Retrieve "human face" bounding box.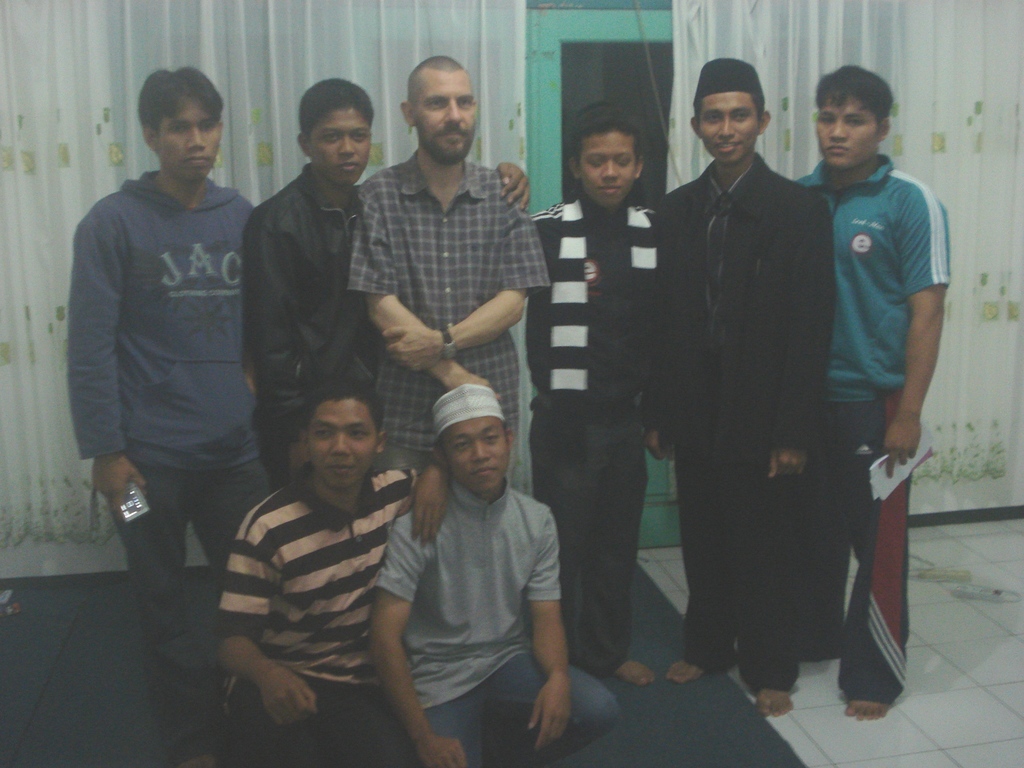
Bounding box: box(151, 93, 220, 183).
